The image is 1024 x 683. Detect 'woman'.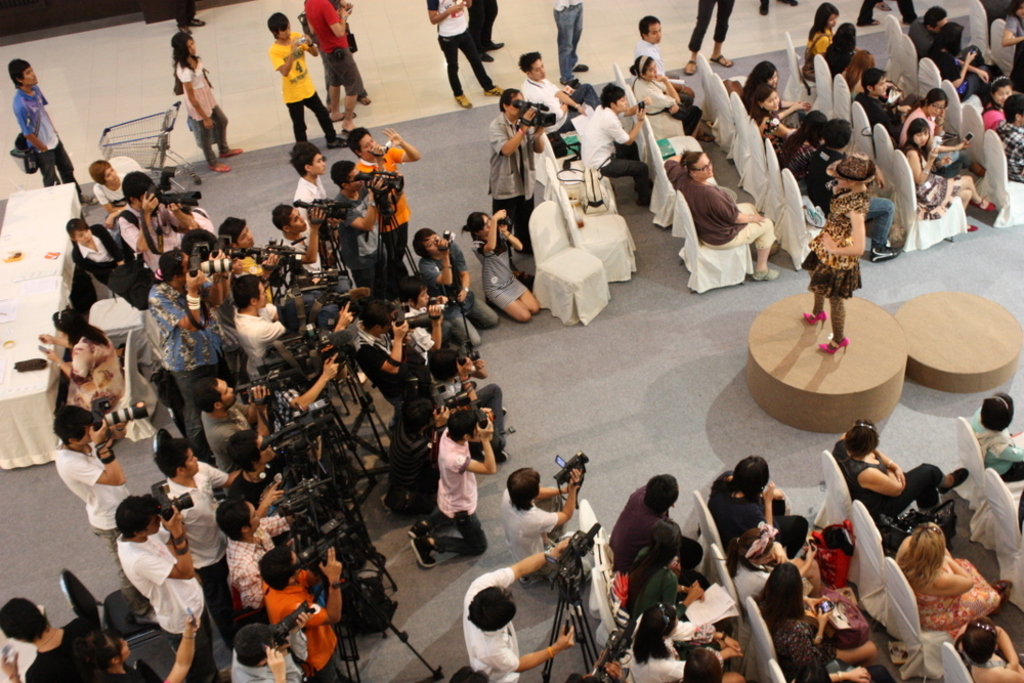
Detection: detection(749, 560, 877, 643).
